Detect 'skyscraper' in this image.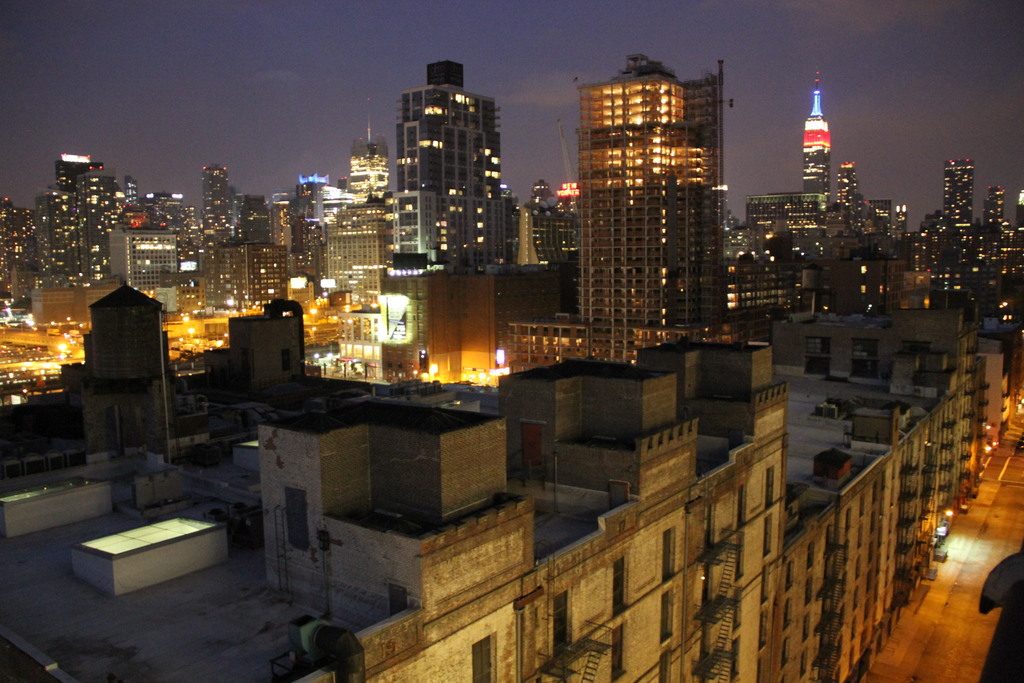
Detection: crop(325, 199, 391, 309).
